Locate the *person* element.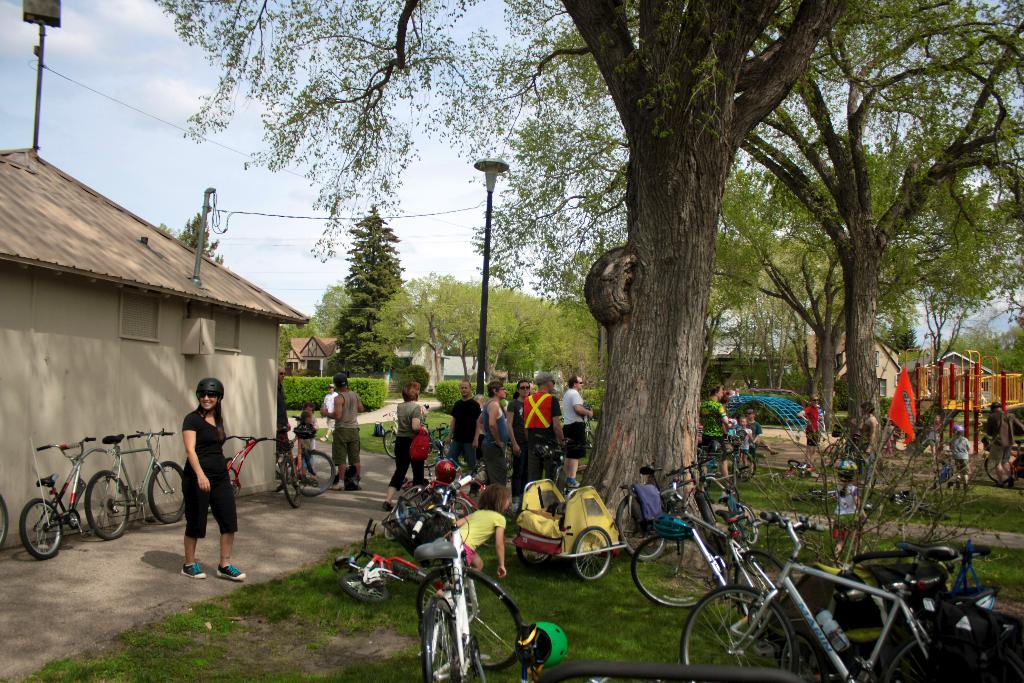
Element bbox: {"x1": 507, "y1": 372, "x2": 528, "y2": 493}.
